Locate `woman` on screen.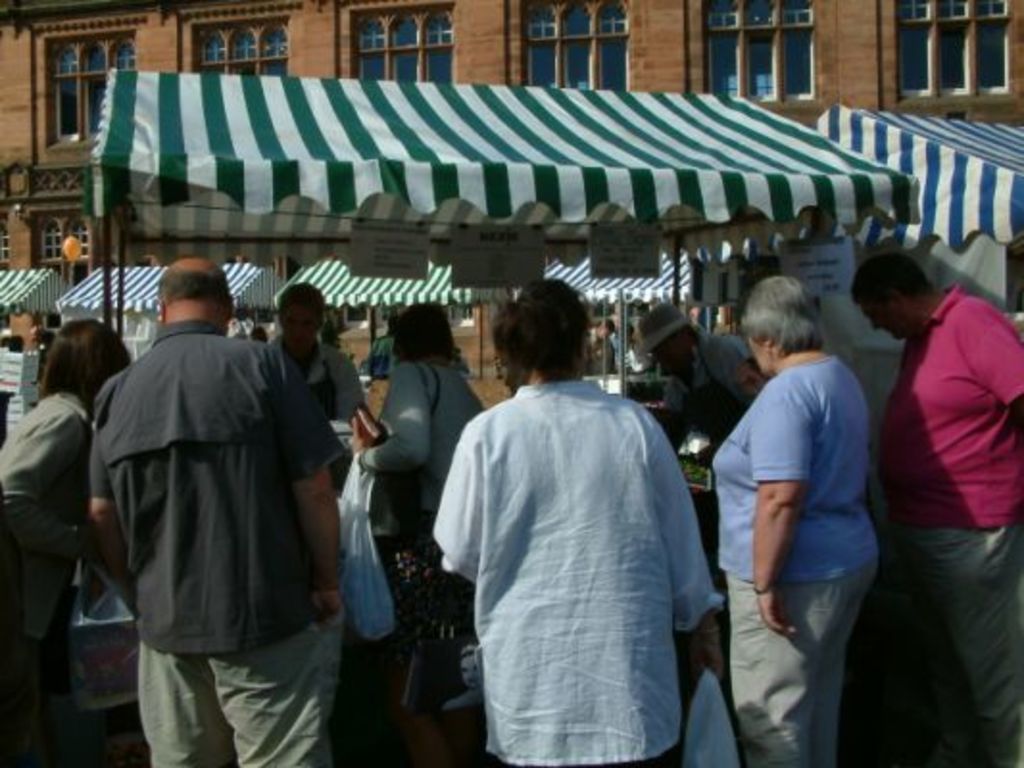
On screen at [left=2, top=315, right=134, bottom=766].
